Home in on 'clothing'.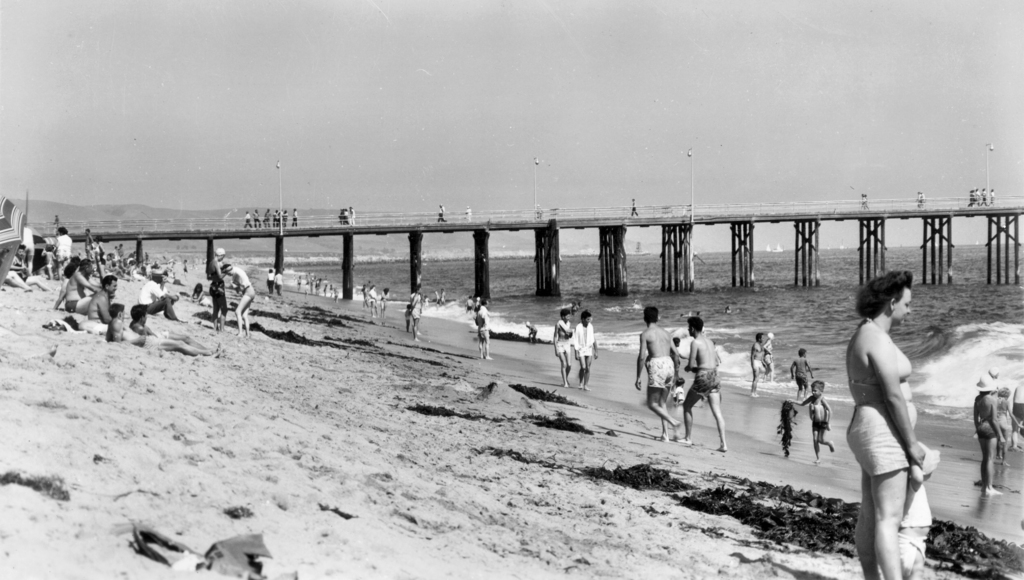
Homed in at <region>273, 272, 284, 293</region>.
